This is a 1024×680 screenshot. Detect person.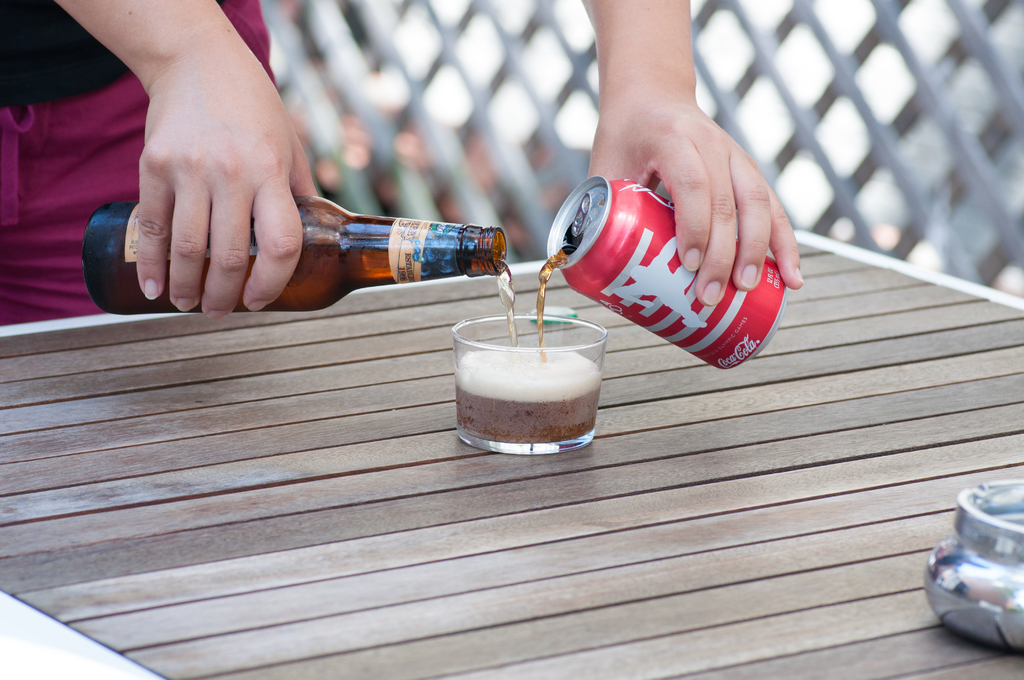
rect(119, 0, 729, 464).
